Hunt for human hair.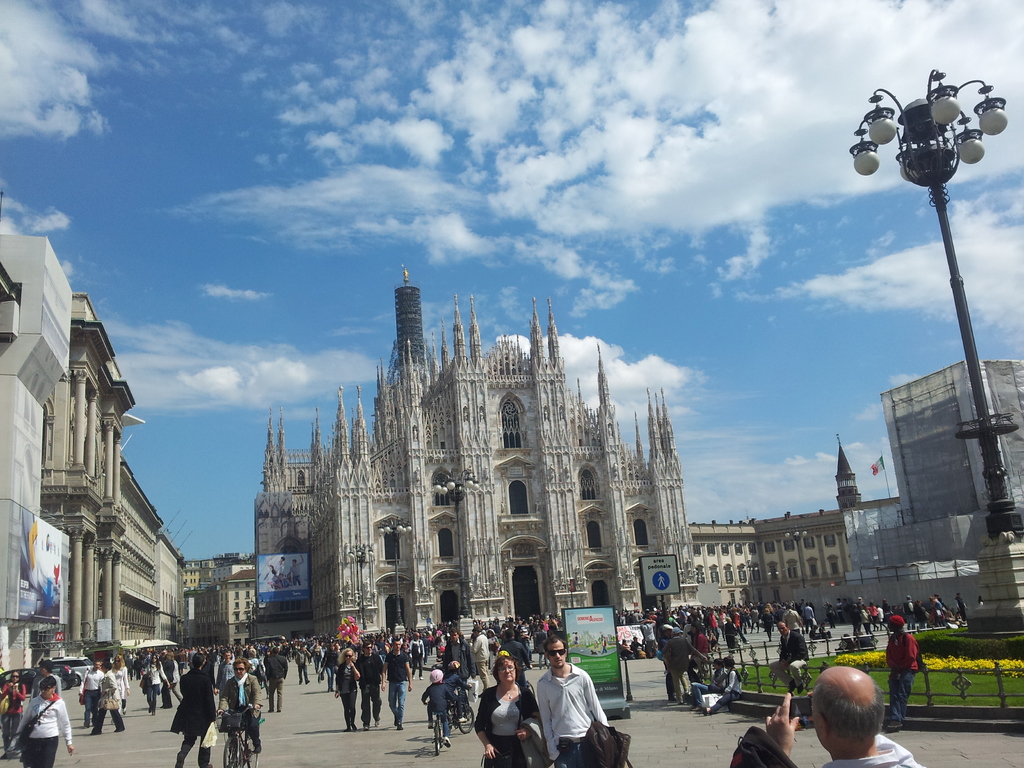
Hunted down at 806/678/882/744.
